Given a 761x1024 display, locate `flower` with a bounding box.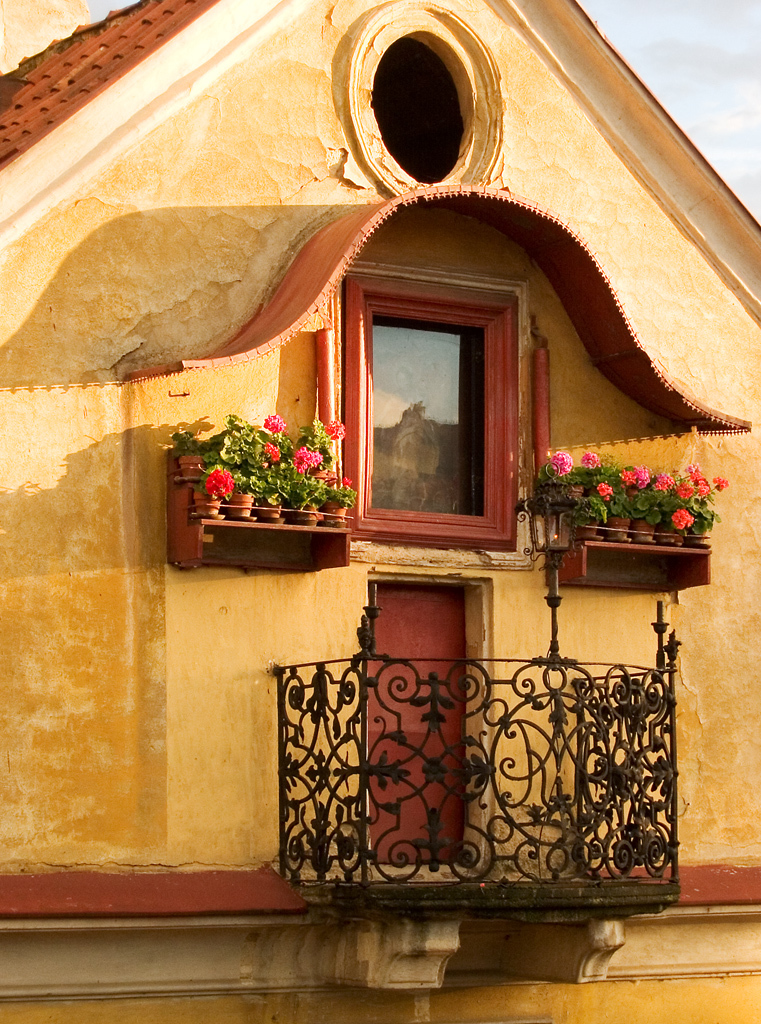
Located: box=[687, 467, 711, 494].
